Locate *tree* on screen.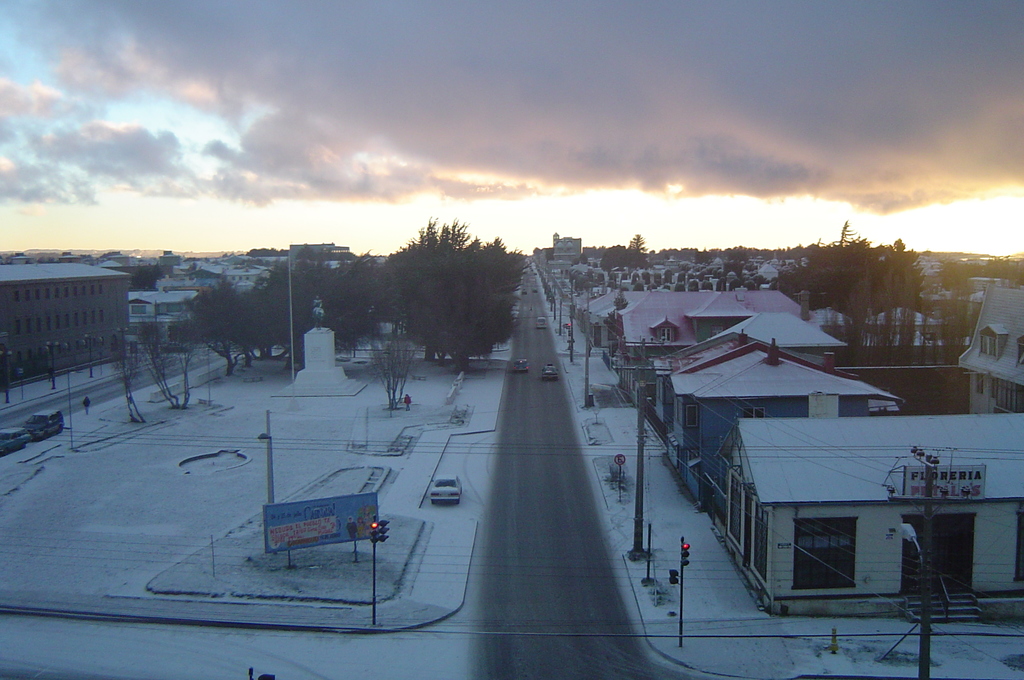
On screen at <region>248, 248, 287, 258</region>.
